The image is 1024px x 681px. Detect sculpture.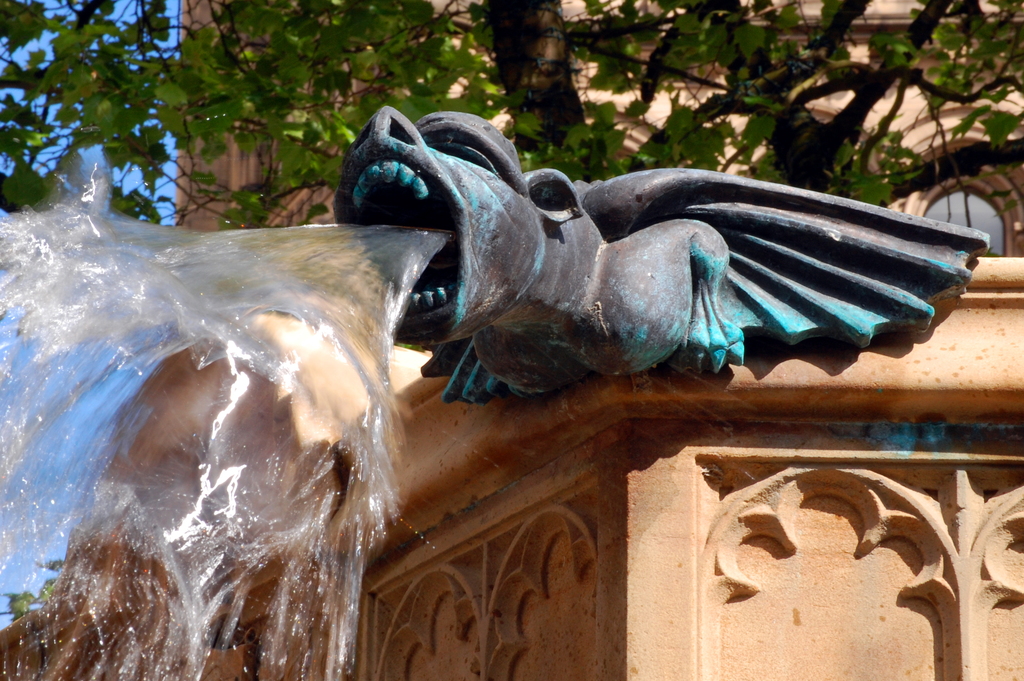
Detection: left=188, top=120, right=963, bottom=618.
